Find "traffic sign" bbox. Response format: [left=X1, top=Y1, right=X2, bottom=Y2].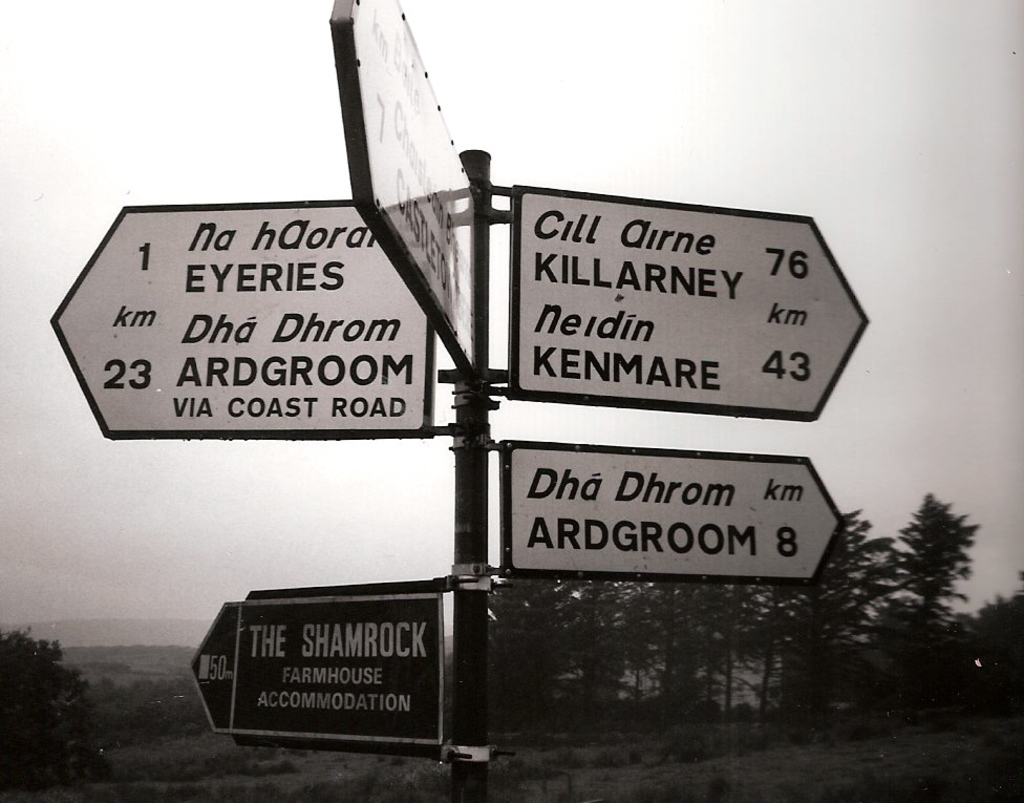
[left=503, top=441, right=849, bottom=593].
